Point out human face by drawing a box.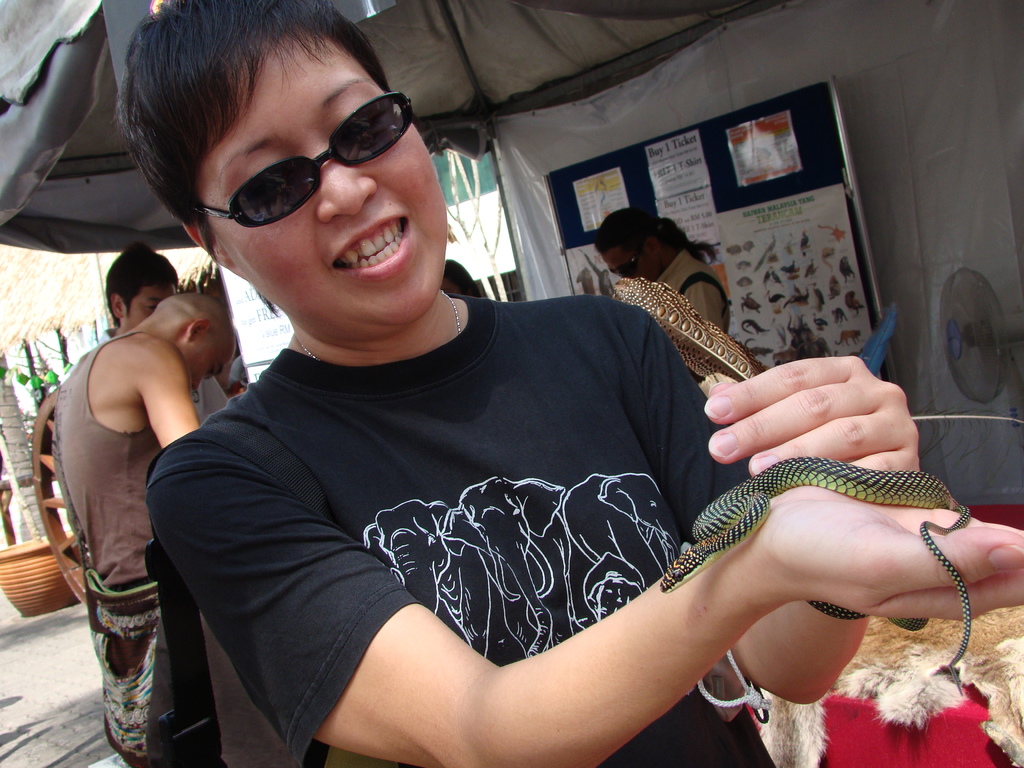
x1=187, y1=338, x2=234, y2=408.
